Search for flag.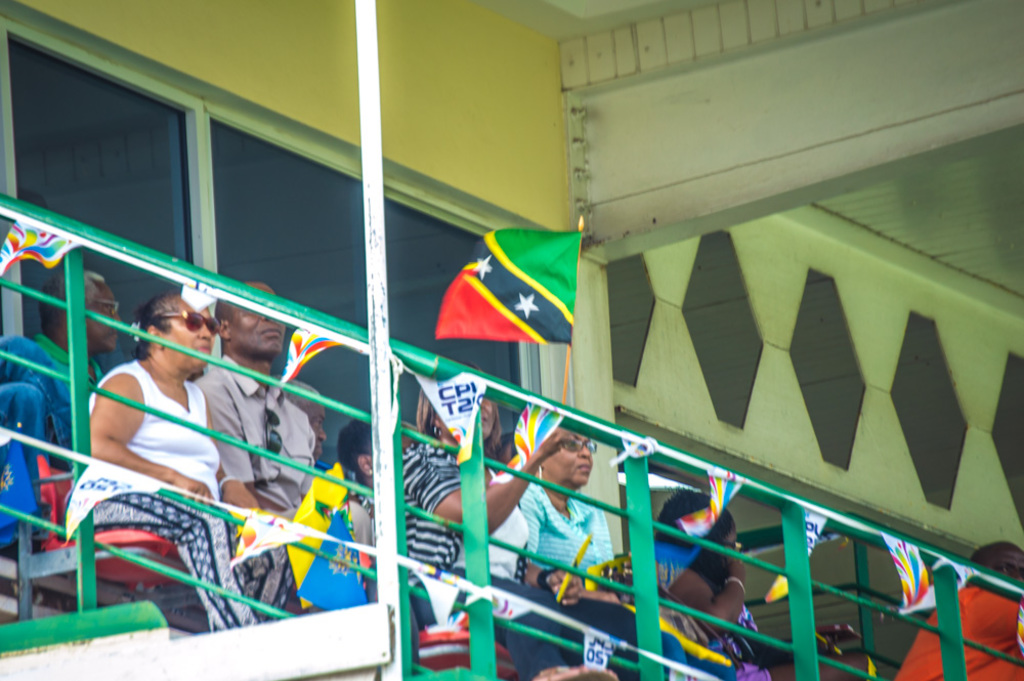
Found at bbox=[286, 462, 357, 613].
